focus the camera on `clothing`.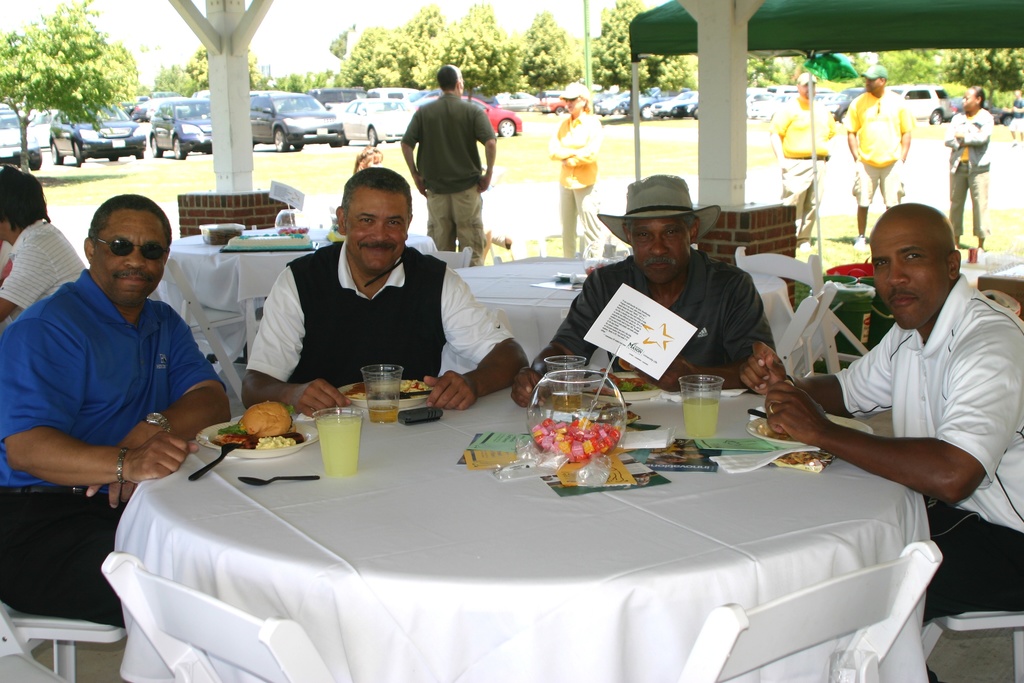
Focus region: 0:219:87:315.
